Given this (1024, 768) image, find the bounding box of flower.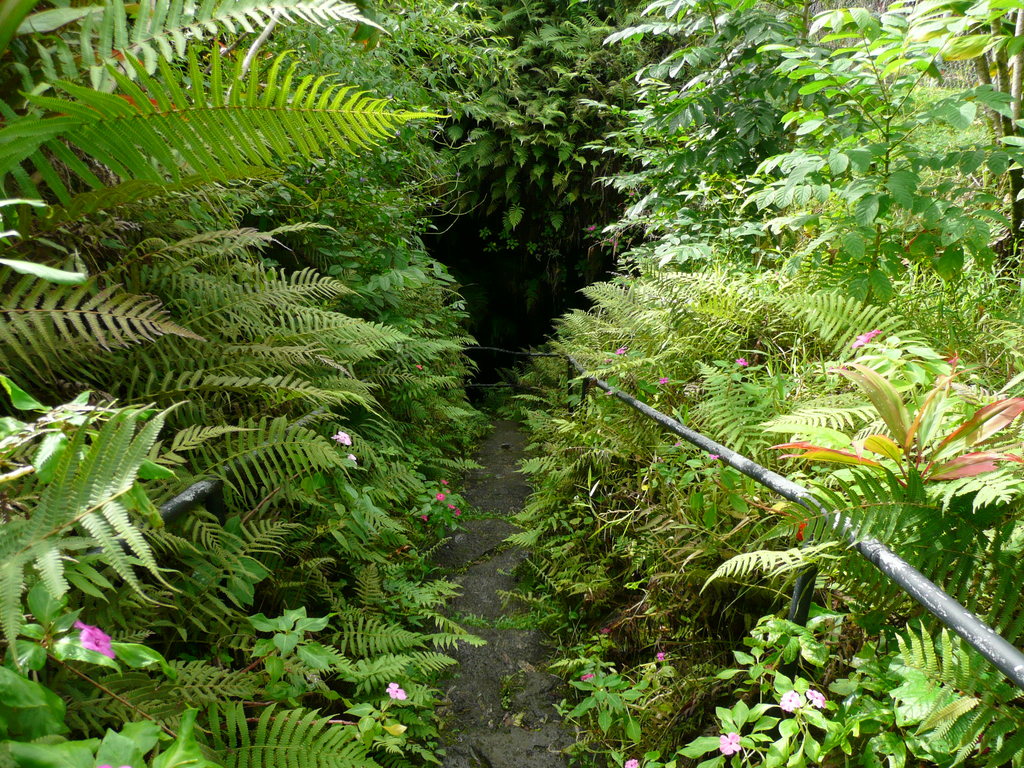
(390, 681, 406, 700).
